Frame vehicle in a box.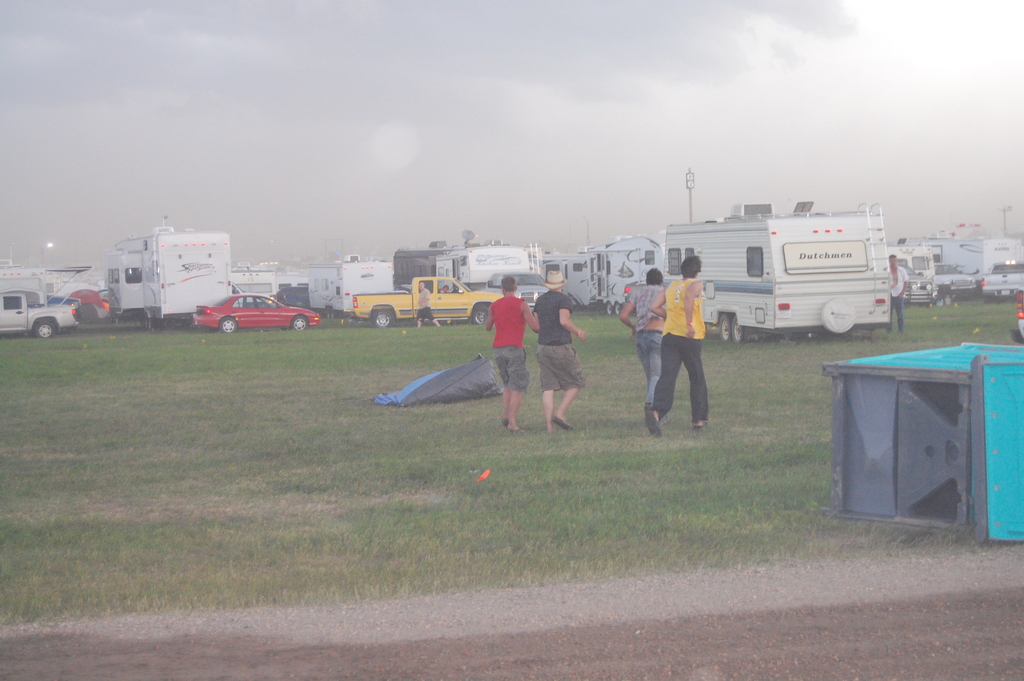
(936,234,1023,275).
